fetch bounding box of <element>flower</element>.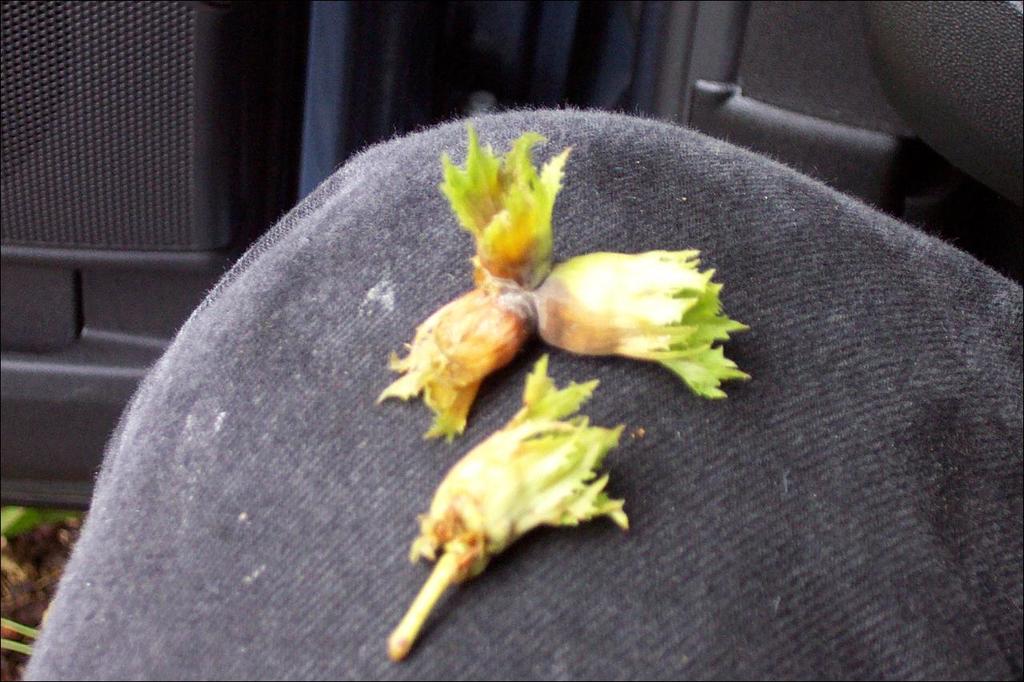
Bbox: left=388, top=354, right=622, bottom=656.
